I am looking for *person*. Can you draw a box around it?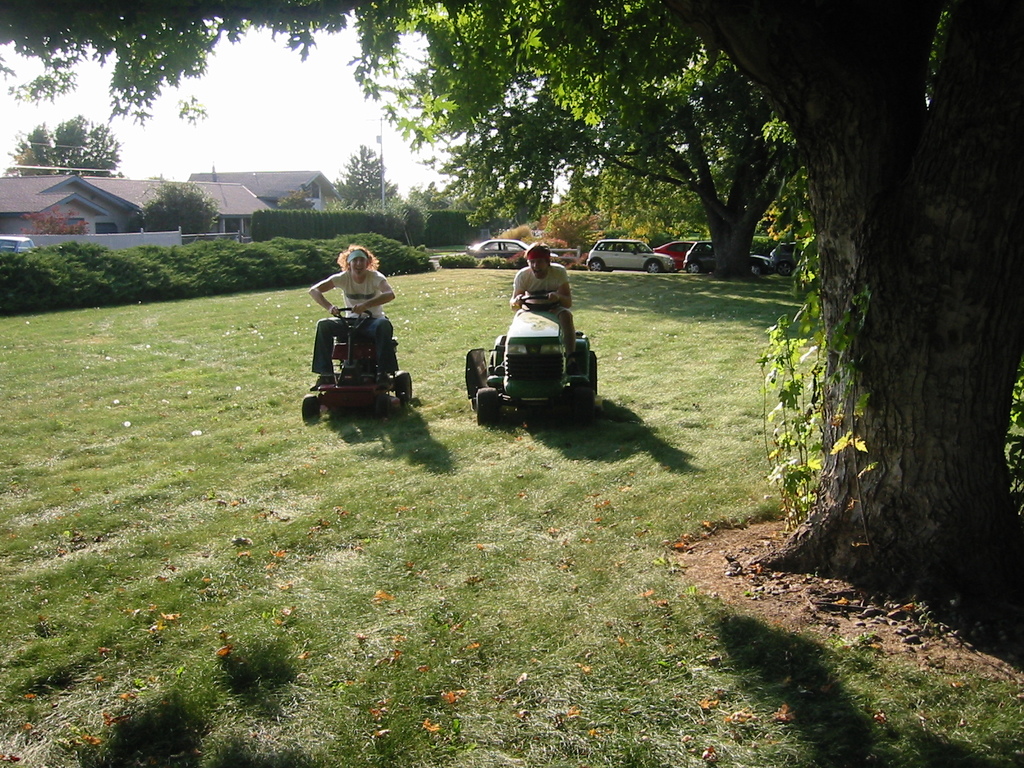
Sure, the bounding box is locate(317, 243, 388, 380).
